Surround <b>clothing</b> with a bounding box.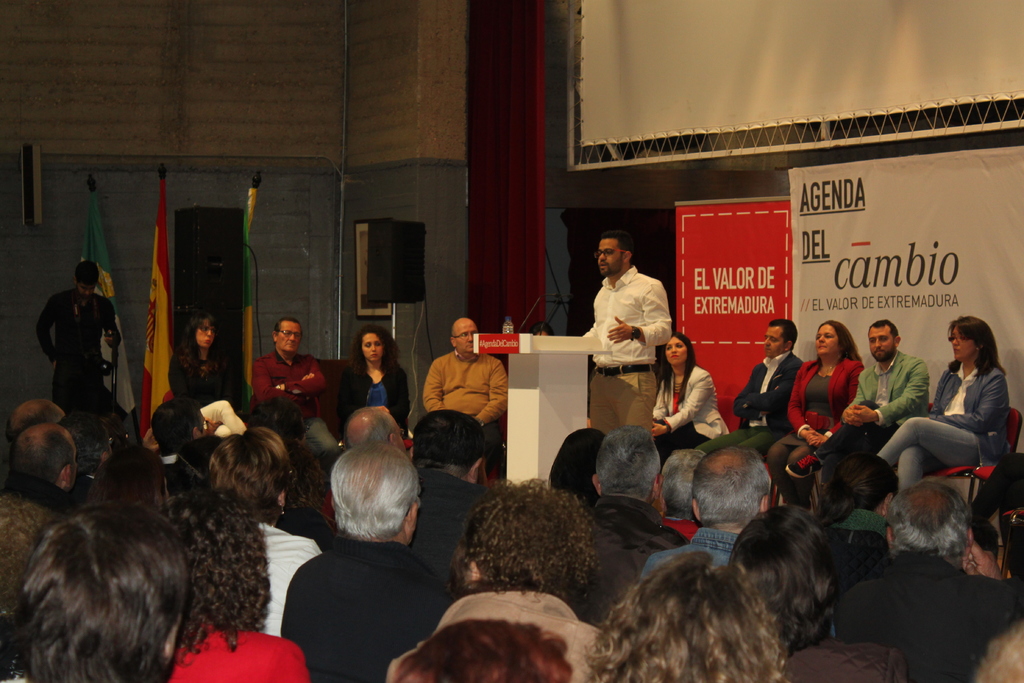
box=[764, 353, 860, 501].
